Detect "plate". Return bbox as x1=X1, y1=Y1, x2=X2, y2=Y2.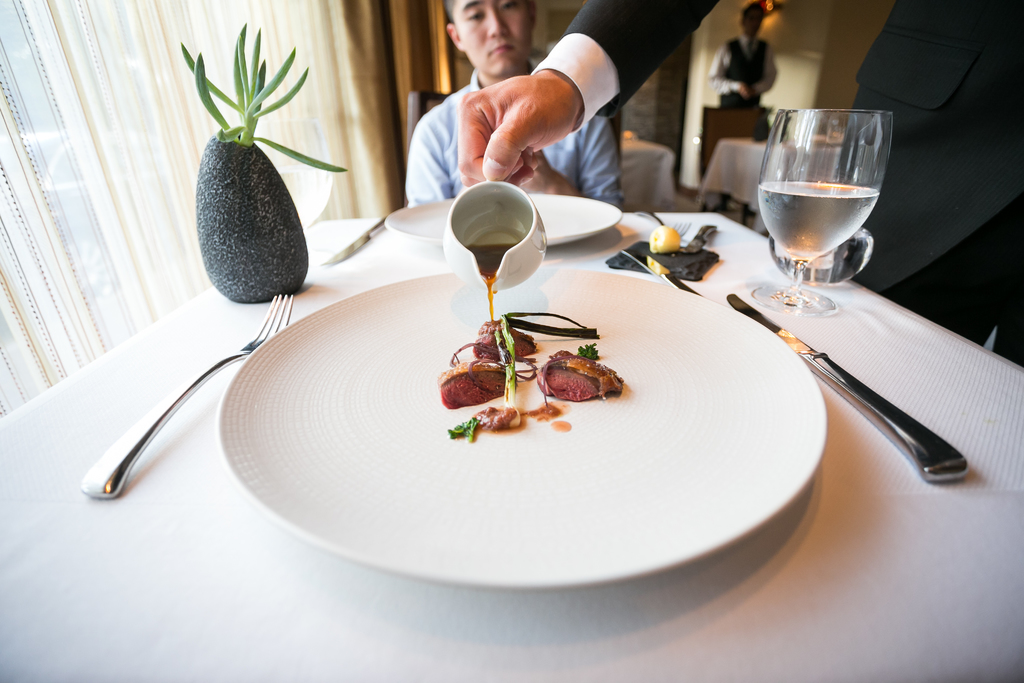
x1=394, y1=175, x2=626, y2=242.
